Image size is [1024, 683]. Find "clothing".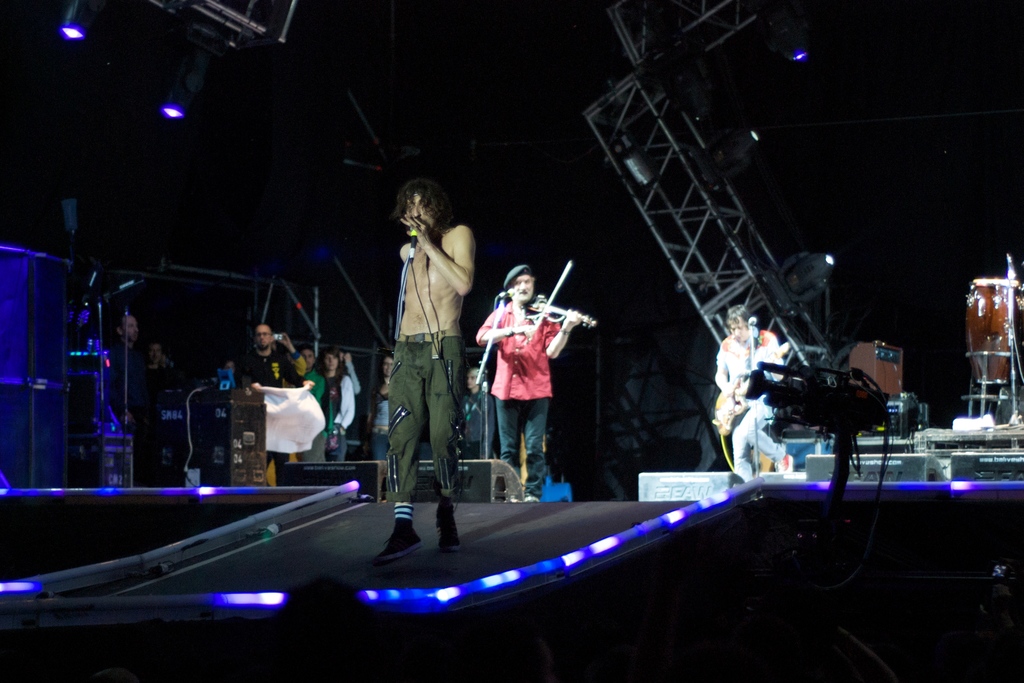
locate(100, 344, 145, 448).
